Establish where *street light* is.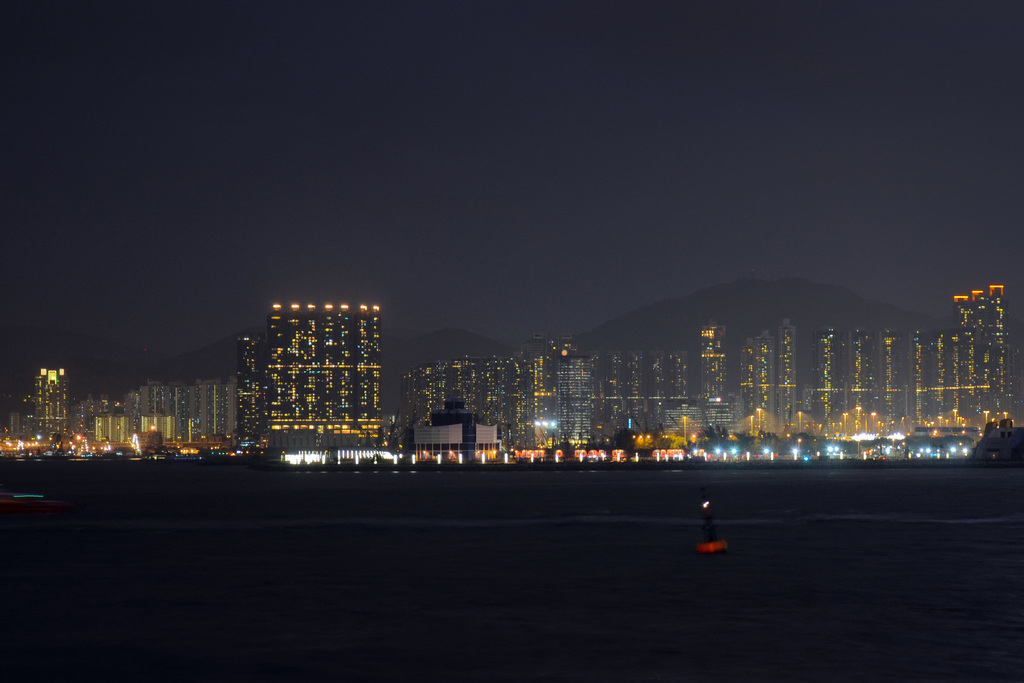
Established at locate(795, 438, 802, 457).
